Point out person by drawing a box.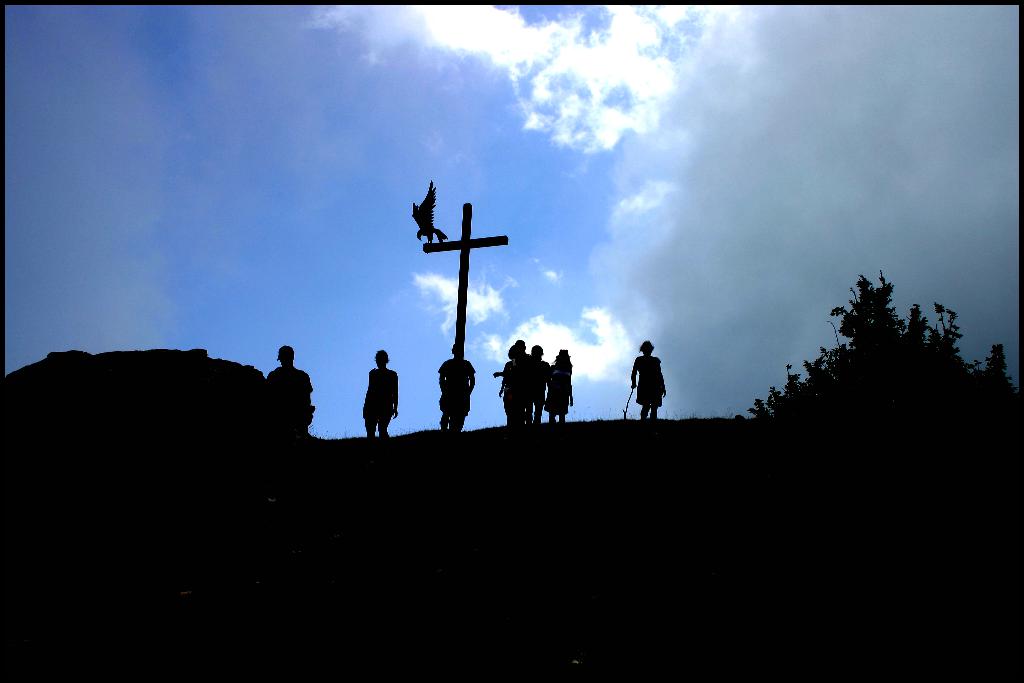
<bbox>500, 345, 527, 424</bbox>.
